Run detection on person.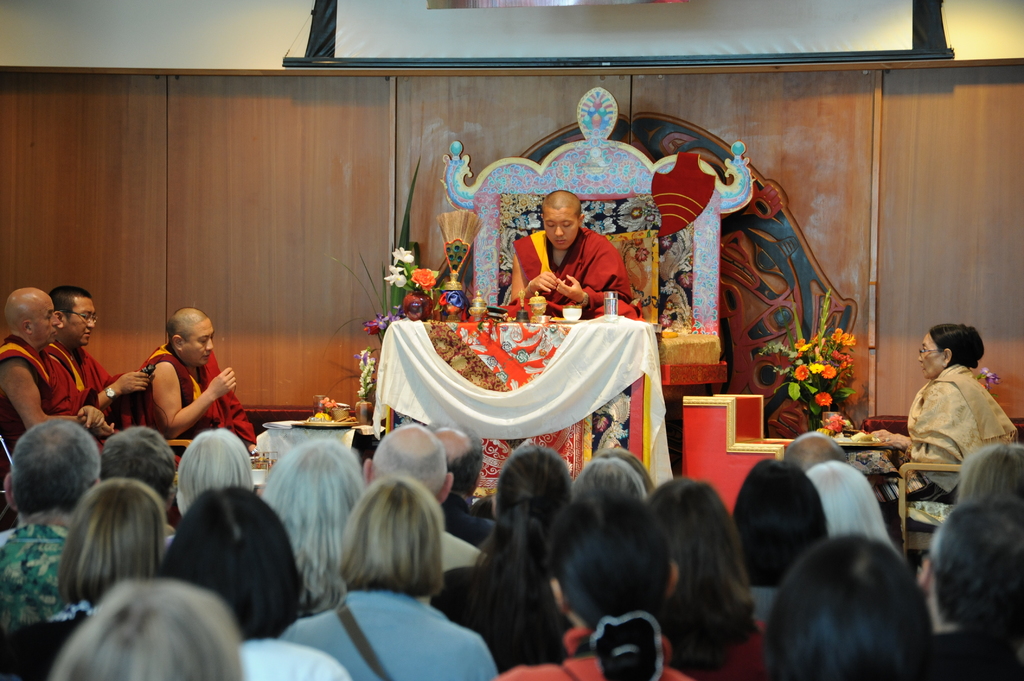
Result: [left=502, top=186, right=635, bottom=319].
